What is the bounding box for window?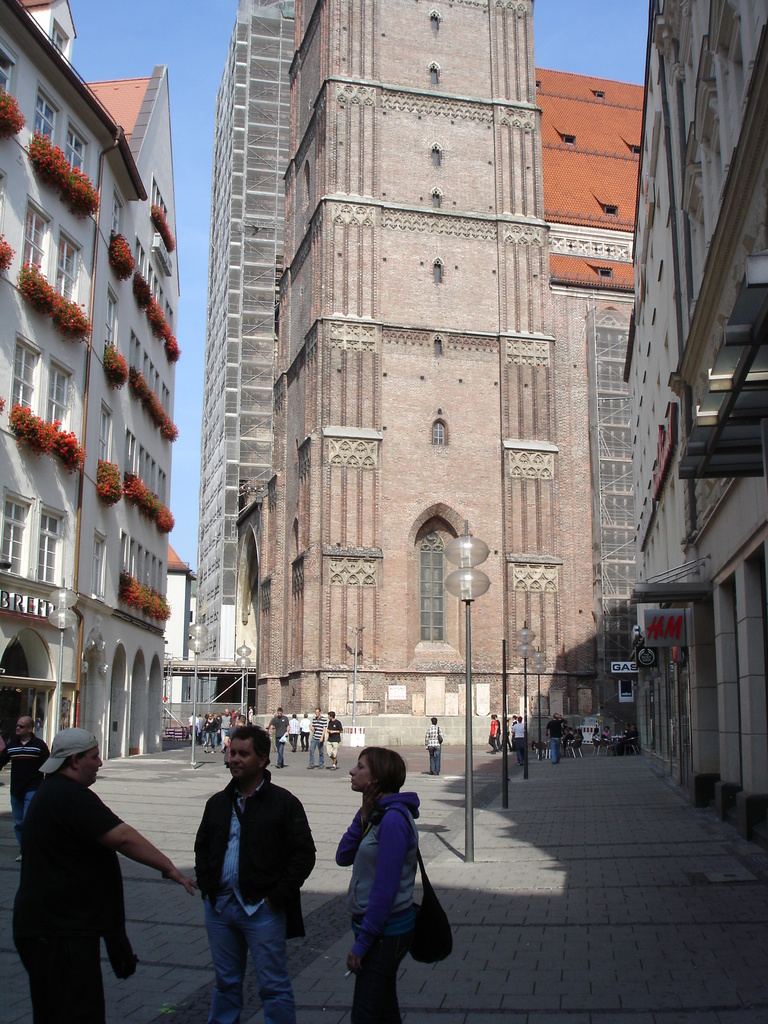
left=54, top=232, right=74, bottom=310.
